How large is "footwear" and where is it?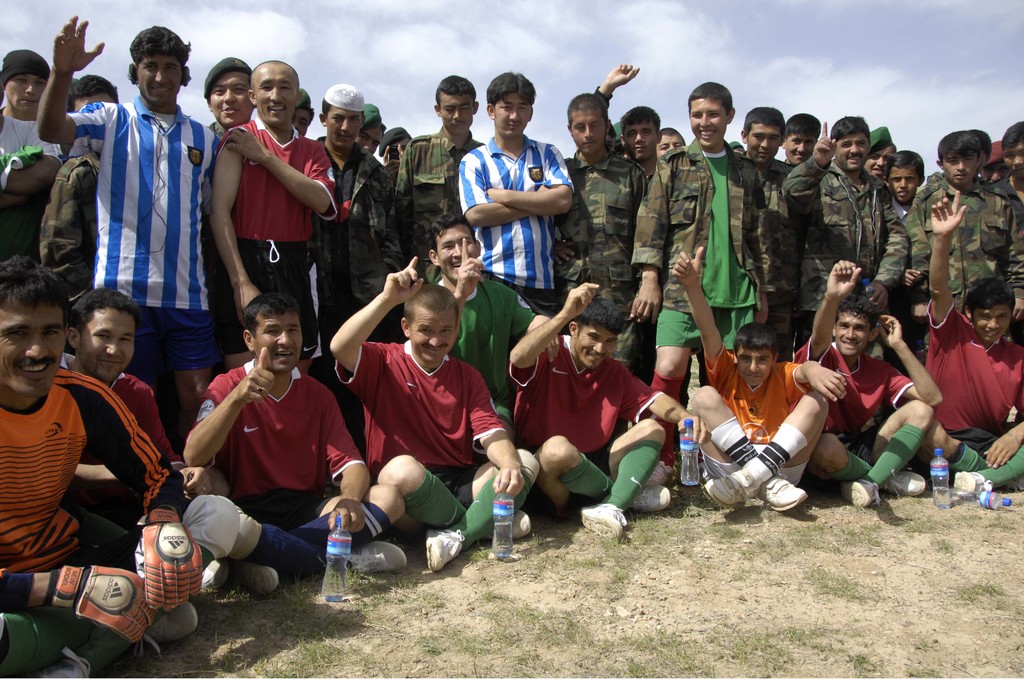
Bounding box: <bbox>230, 563, 279, 594</bbox>.
